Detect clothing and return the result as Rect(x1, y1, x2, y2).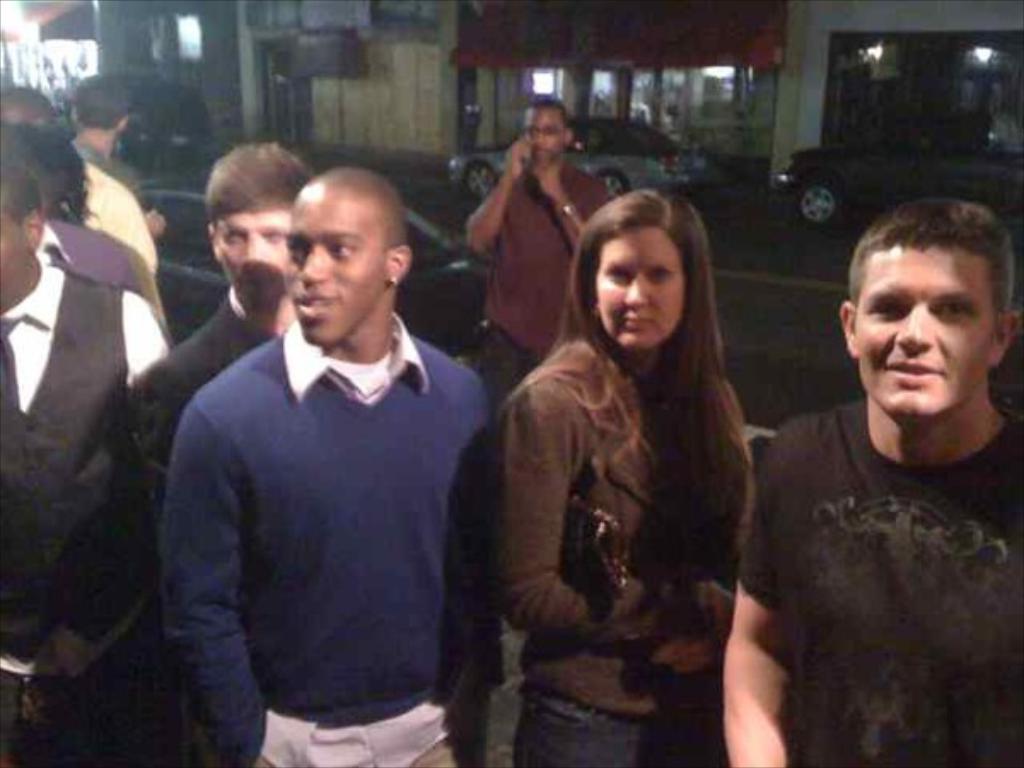
Rect(84, 160, 167, 266).
